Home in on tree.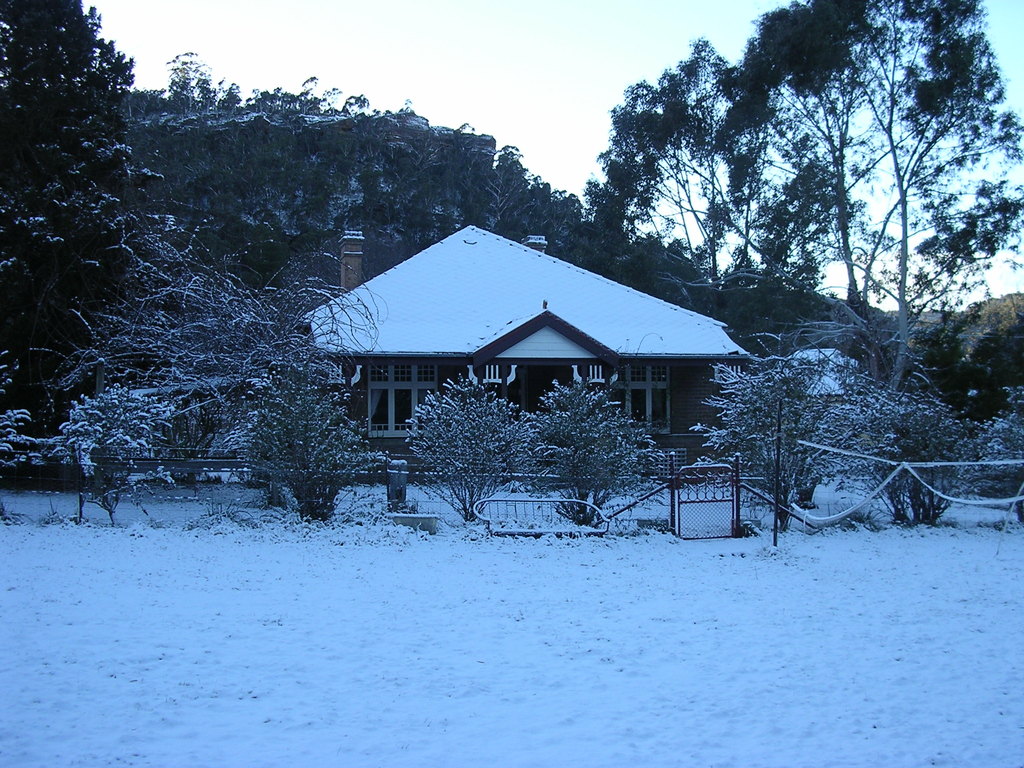
Homed in at [x1=847, y1=388, x2=975, y2=532].
